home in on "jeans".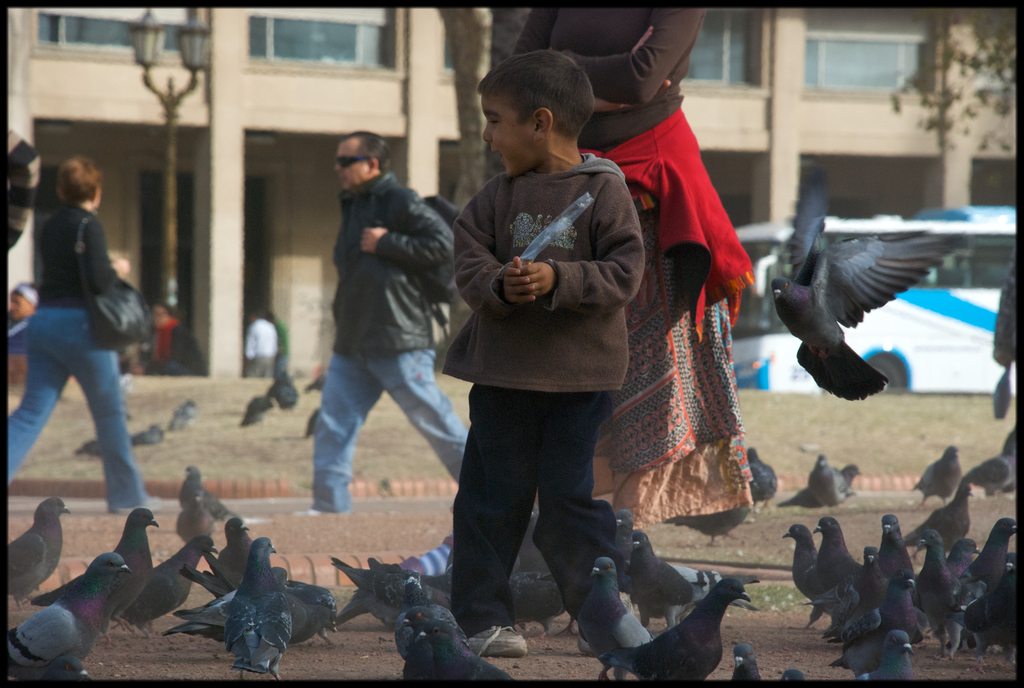
Homed in at region(7, 307, 146, 507).
